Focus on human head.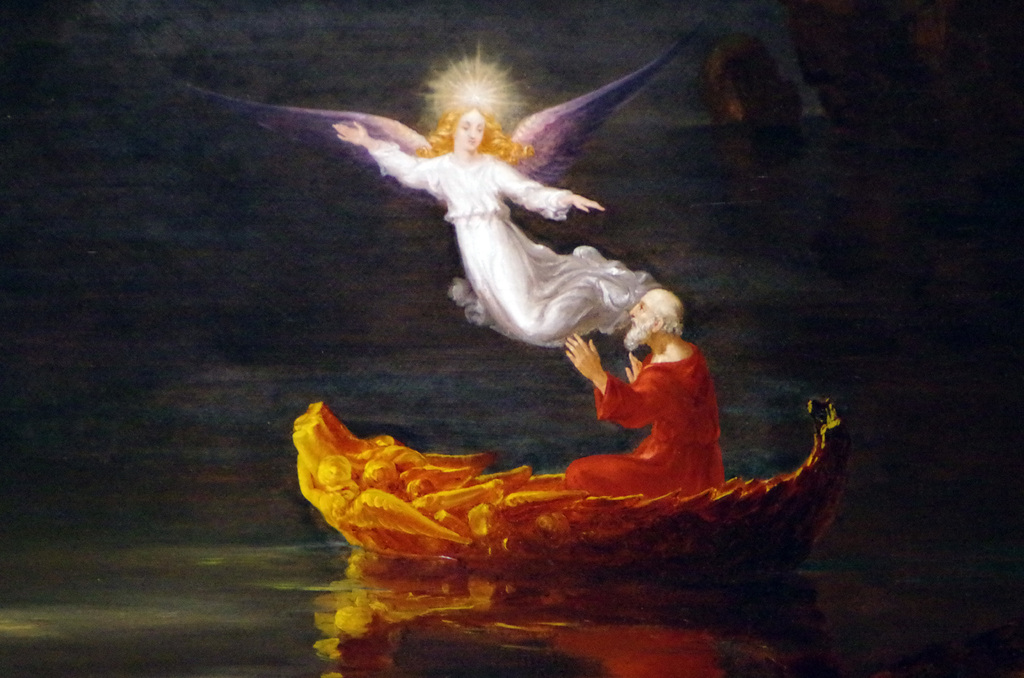
Focused at [x1=410, y1=99, x2=538, y2=166].
